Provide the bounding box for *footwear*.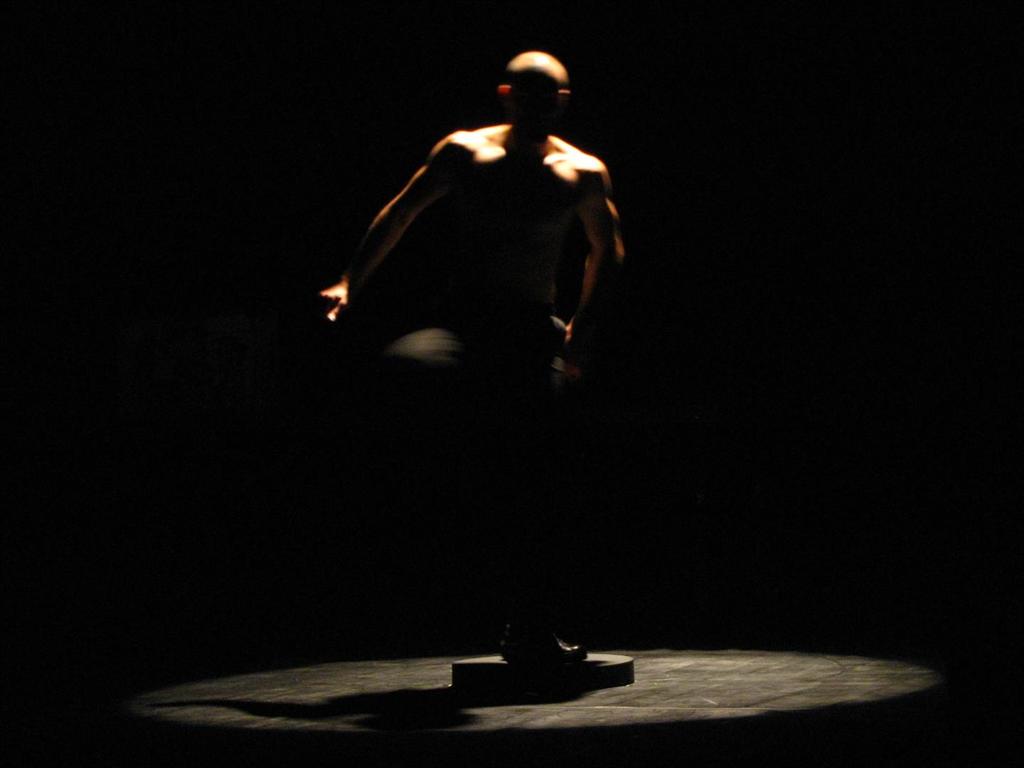
box=[496, 626, 590, 661].
